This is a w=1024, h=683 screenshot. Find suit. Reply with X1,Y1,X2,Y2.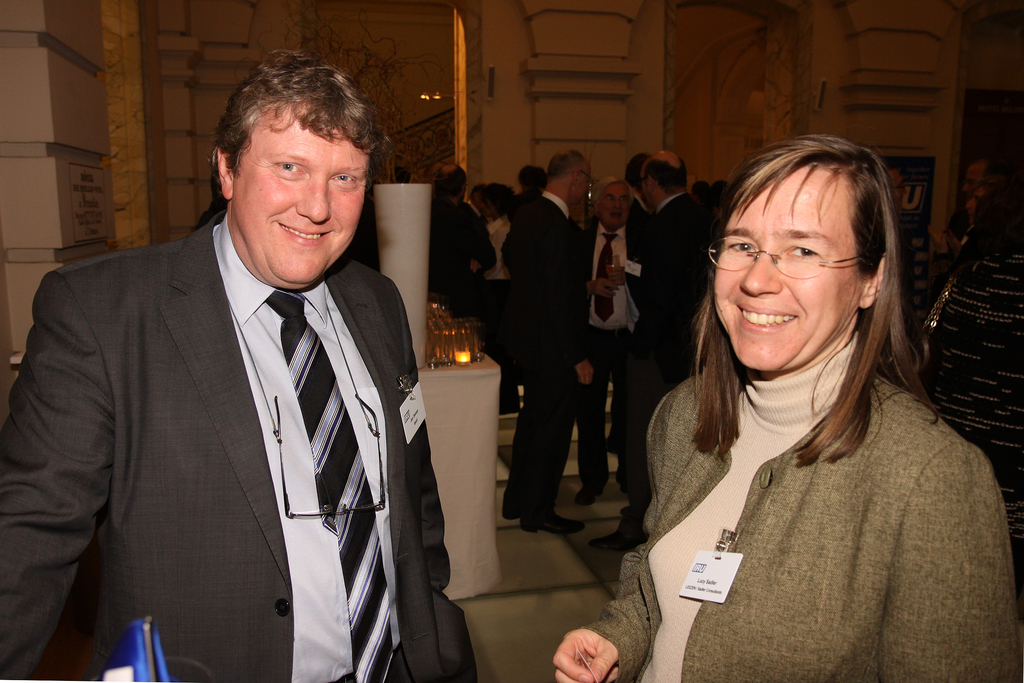
20,137,452,666.
